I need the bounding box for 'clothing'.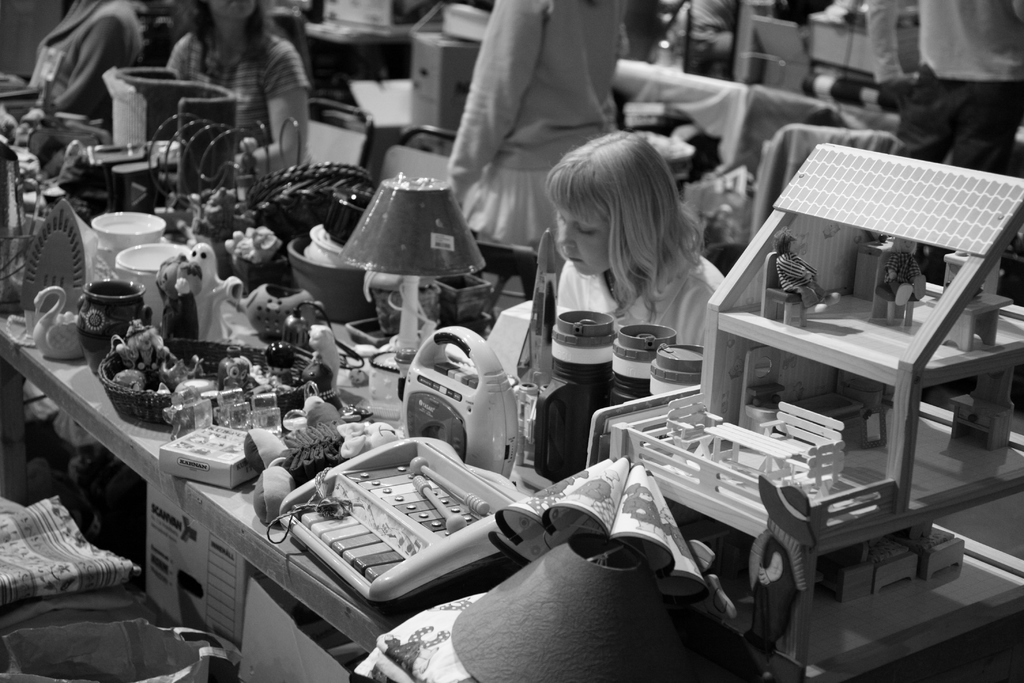
Here it is: {"x1": 776, "y1": 252, "x2": 825, "y2": 308}.
